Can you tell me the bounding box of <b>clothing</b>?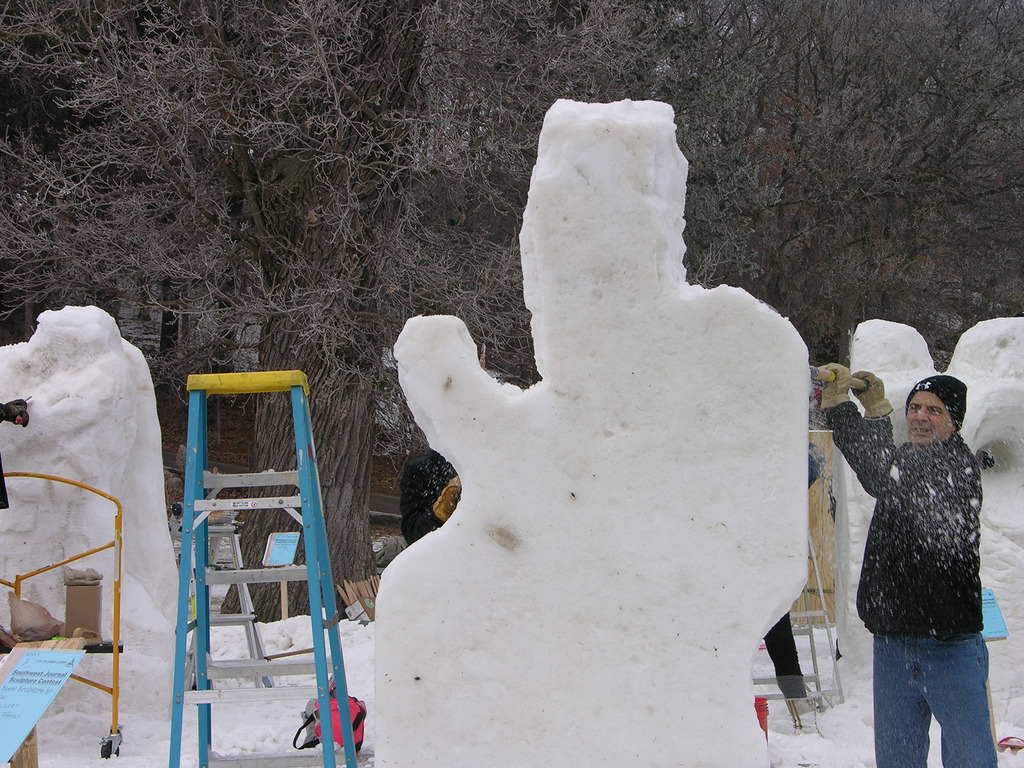
rect(868, 625, 997, 767).
